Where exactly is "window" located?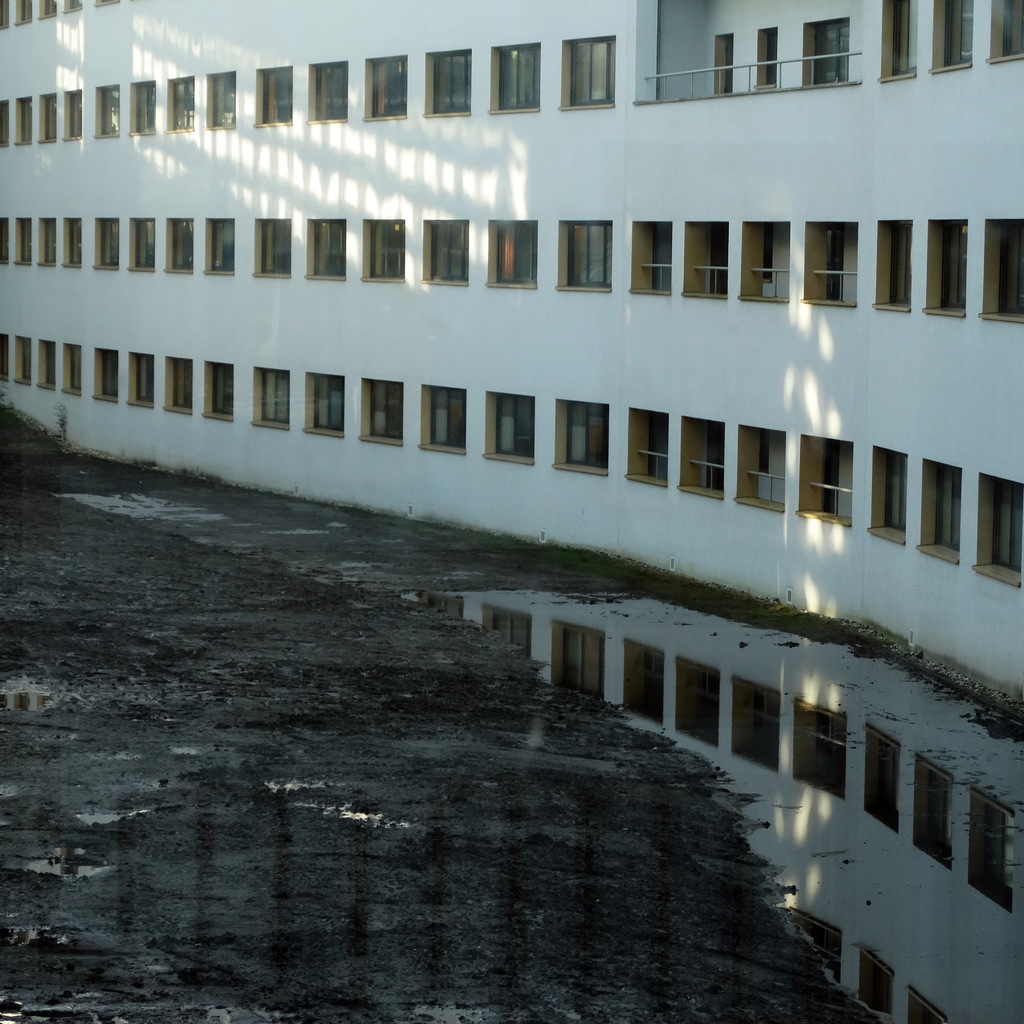
Its bounding box is 134, 80, 153, 132.
